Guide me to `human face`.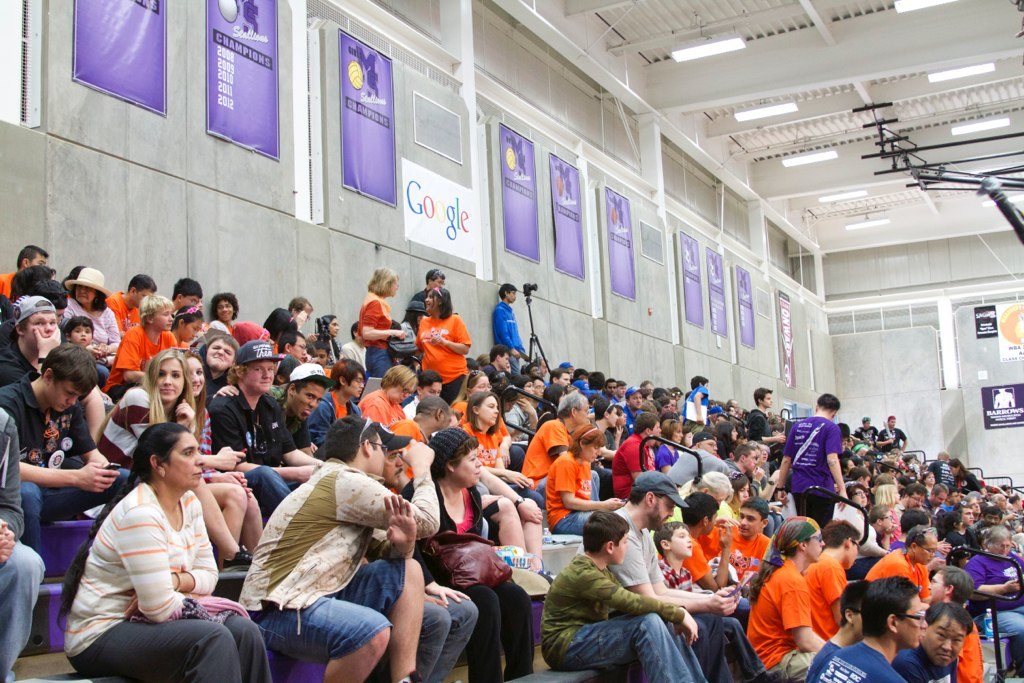
Guidance: [290,336,306,361].
